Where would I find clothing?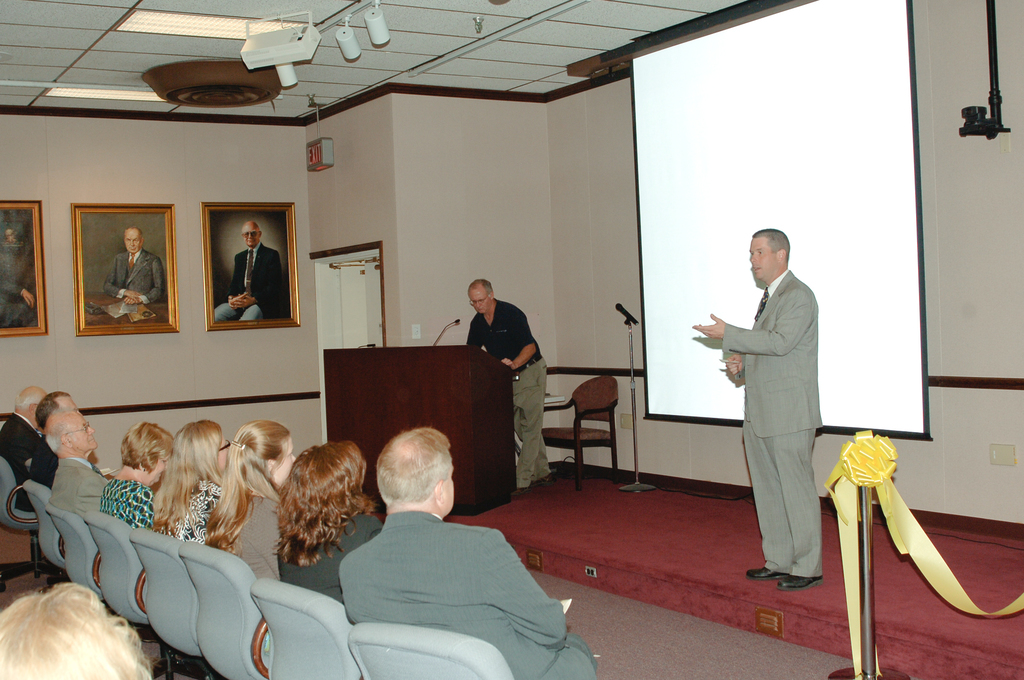
At l=235, t=493, r=276, b=578.
